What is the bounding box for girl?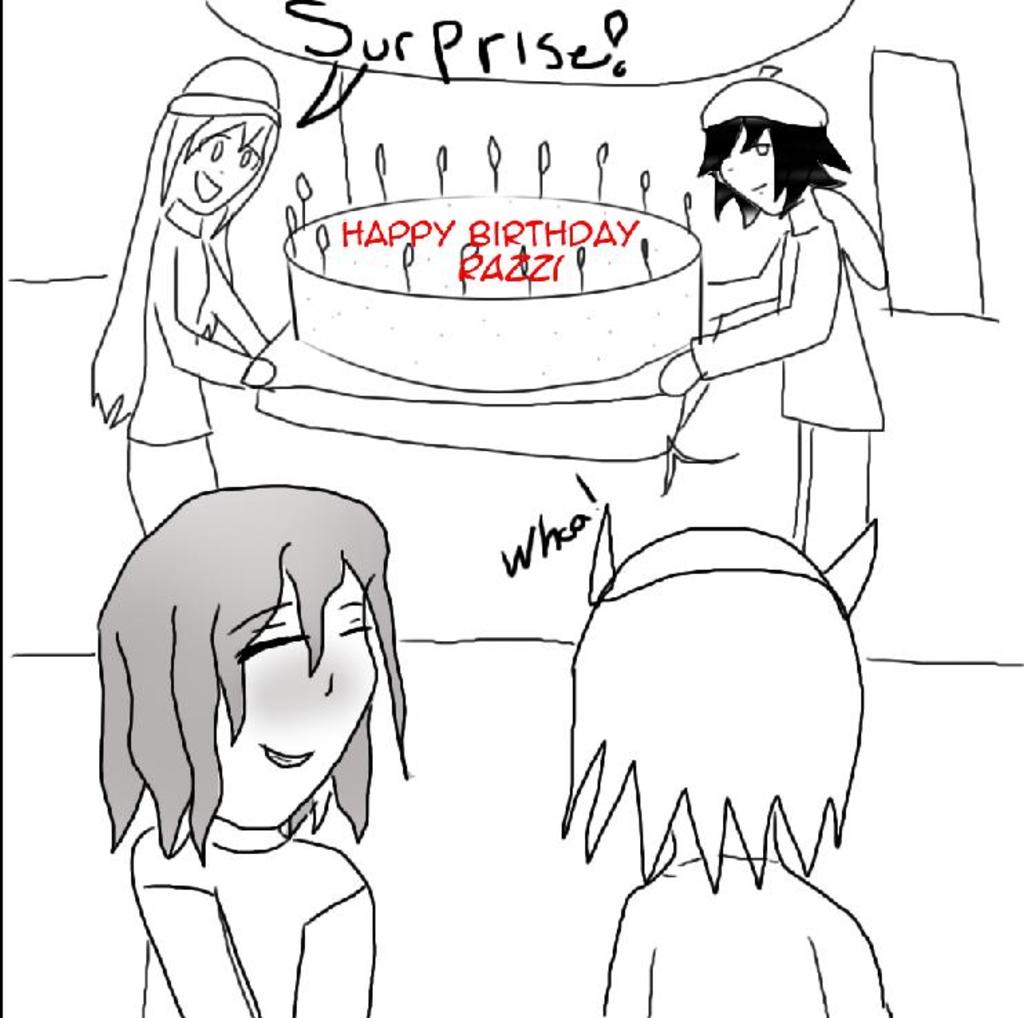
box=[88, 61, 269, 527].
